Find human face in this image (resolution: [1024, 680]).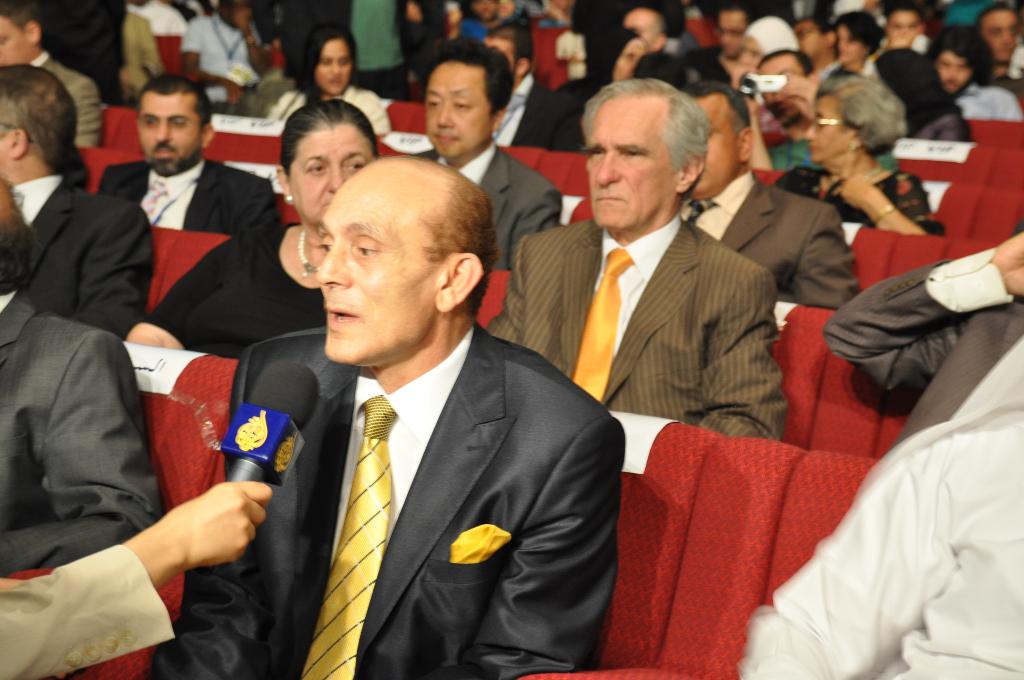
(x1=585, y1=97, x2=681, y2=231).
